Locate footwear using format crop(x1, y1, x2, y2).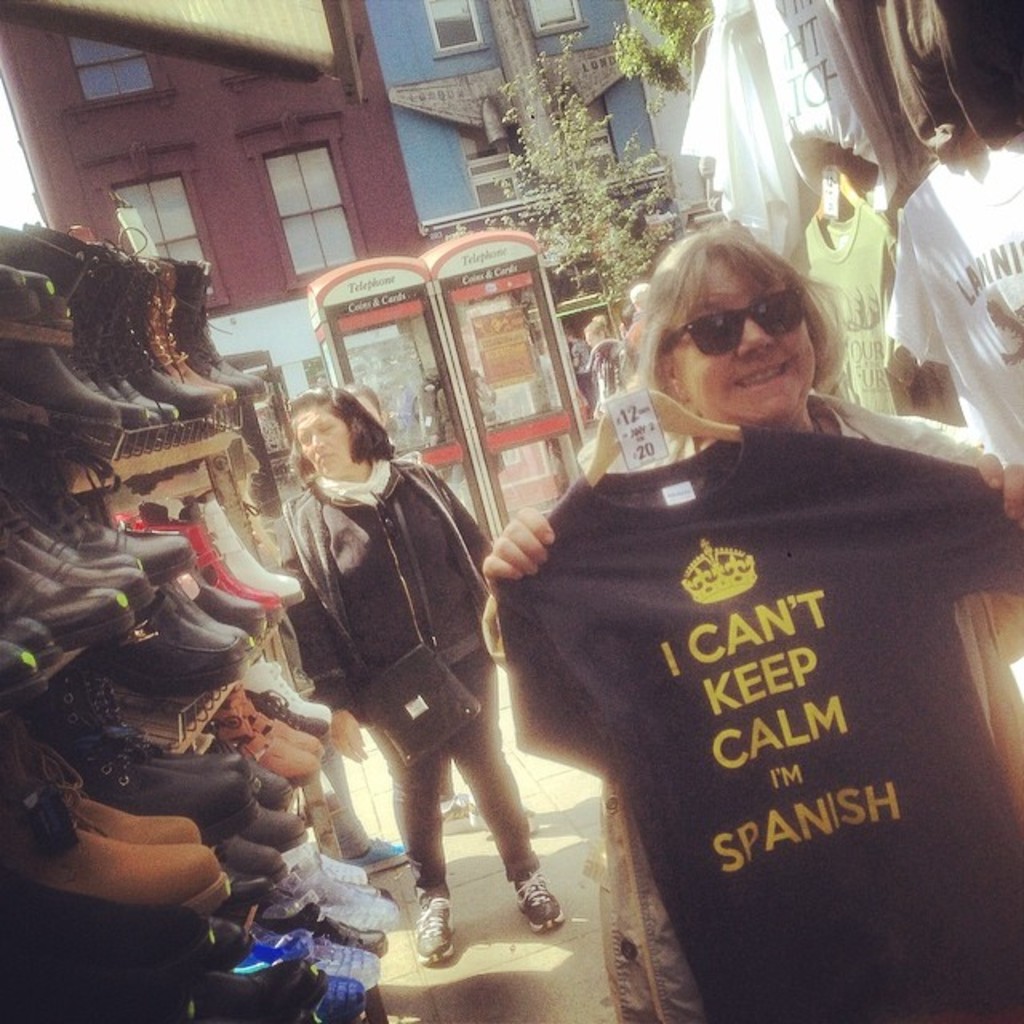
crop(514, 877, 563, 926).
